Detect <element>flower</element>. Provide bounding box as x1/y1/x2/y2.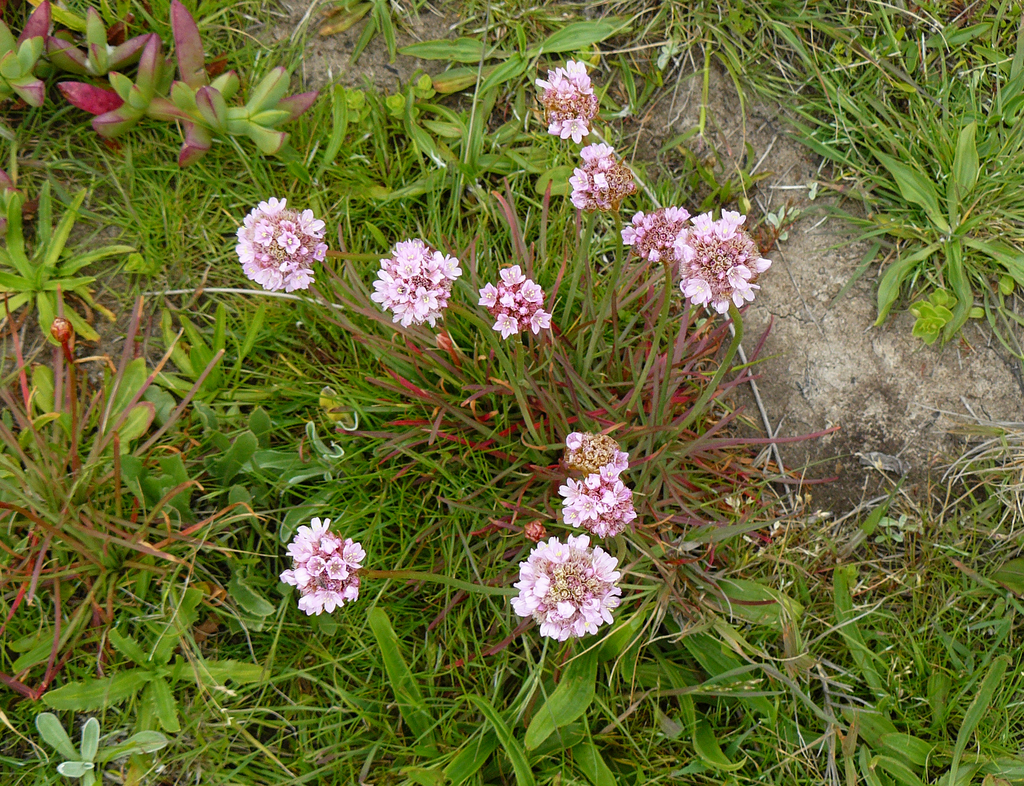
556/430/631/537.
